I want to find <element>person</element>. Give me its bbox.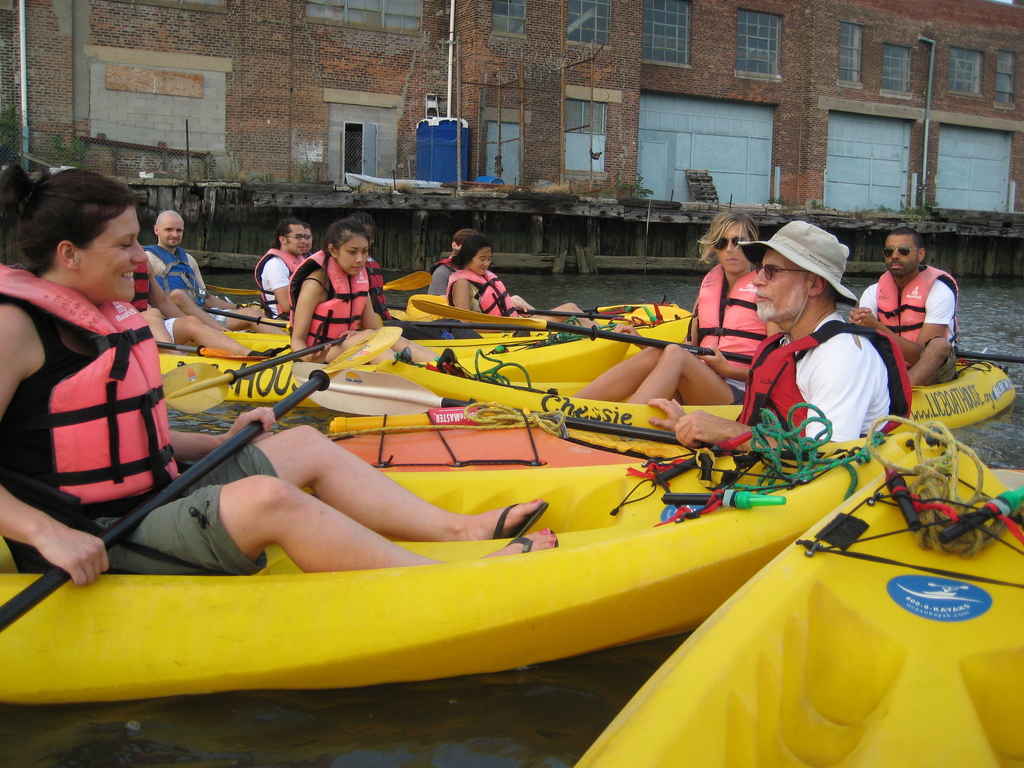
locate(439, 234, 606, 331).
